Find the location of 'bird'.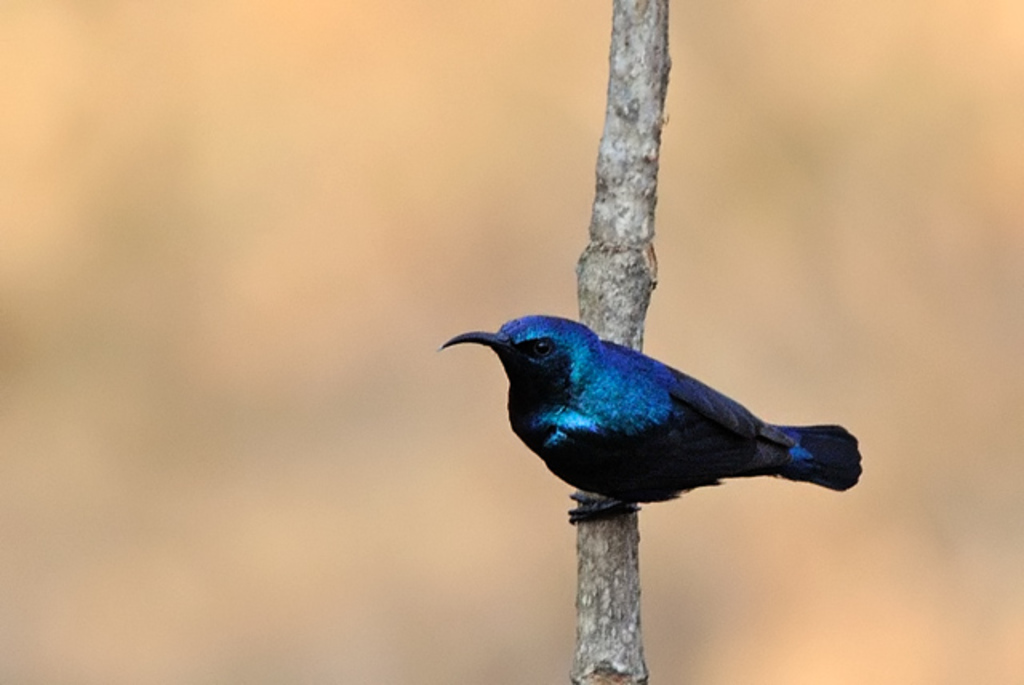
Location: [430, 294, 866, 559].
